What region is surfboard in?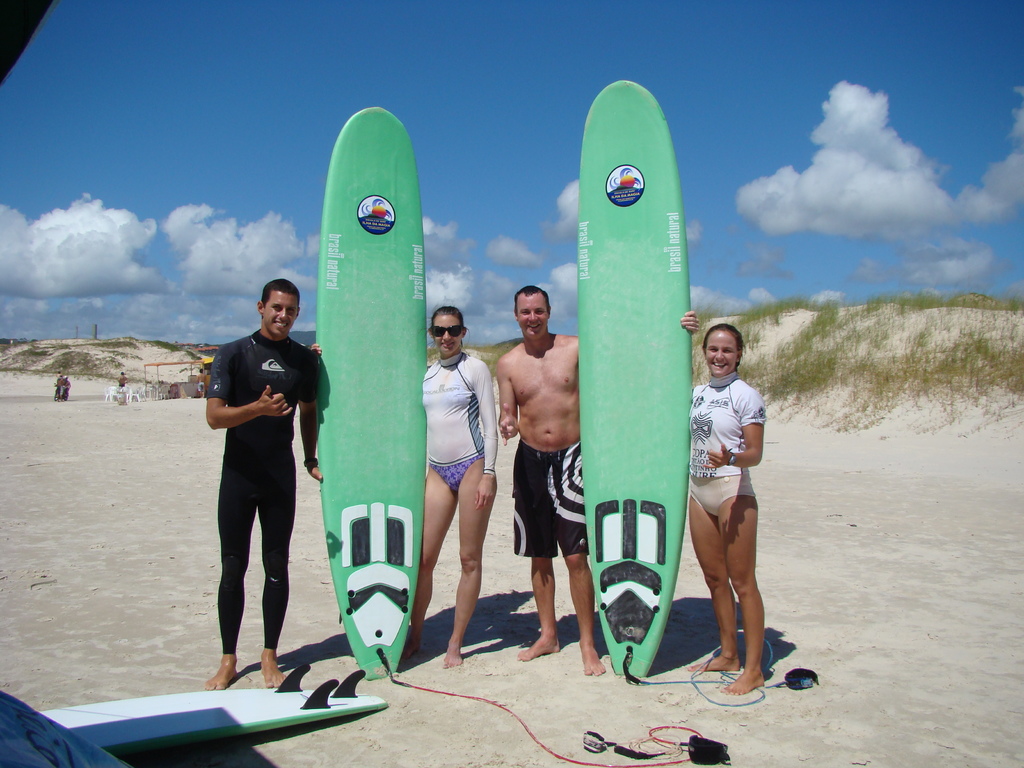
[0,692,129,767].
